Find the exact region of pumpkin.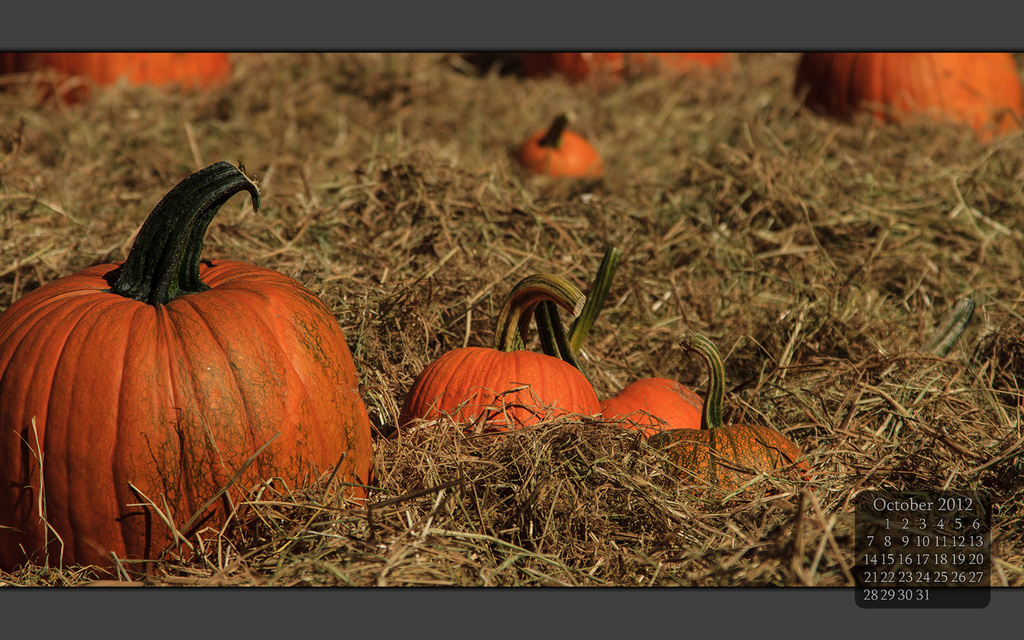
Exact region: BBox(18, 53, 238, 95).
